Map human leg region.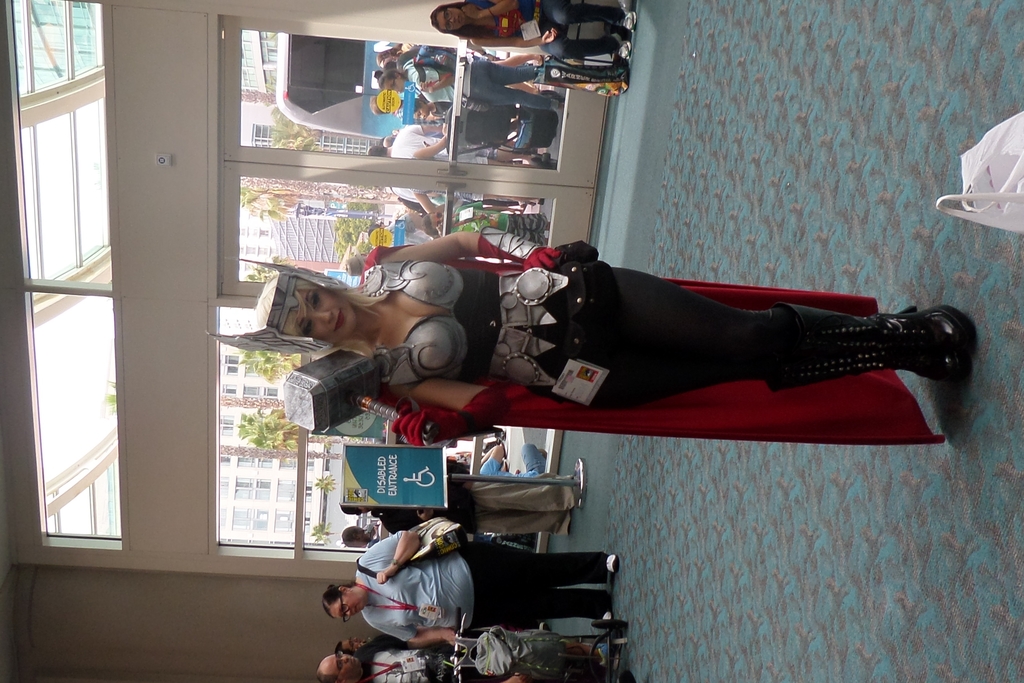
Mapped to select_region(469, 65, 545, 83).
